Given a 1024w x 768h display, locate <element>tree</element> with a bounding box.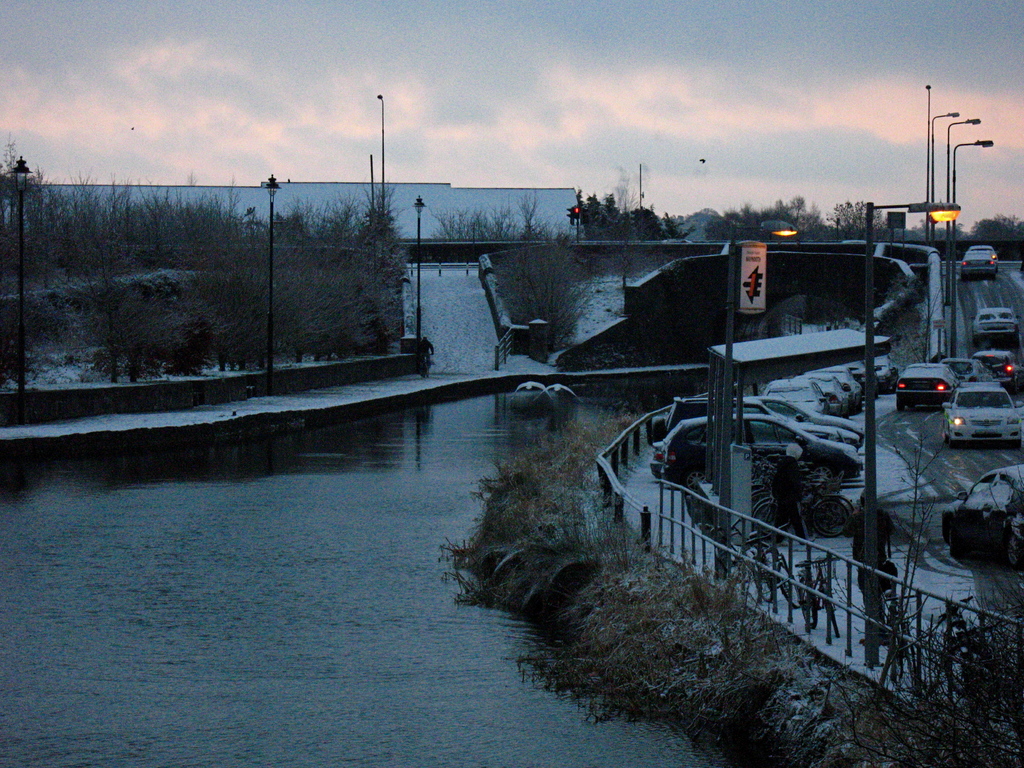
Located: [x1=496, y1=247, x2=607, y2=350].
